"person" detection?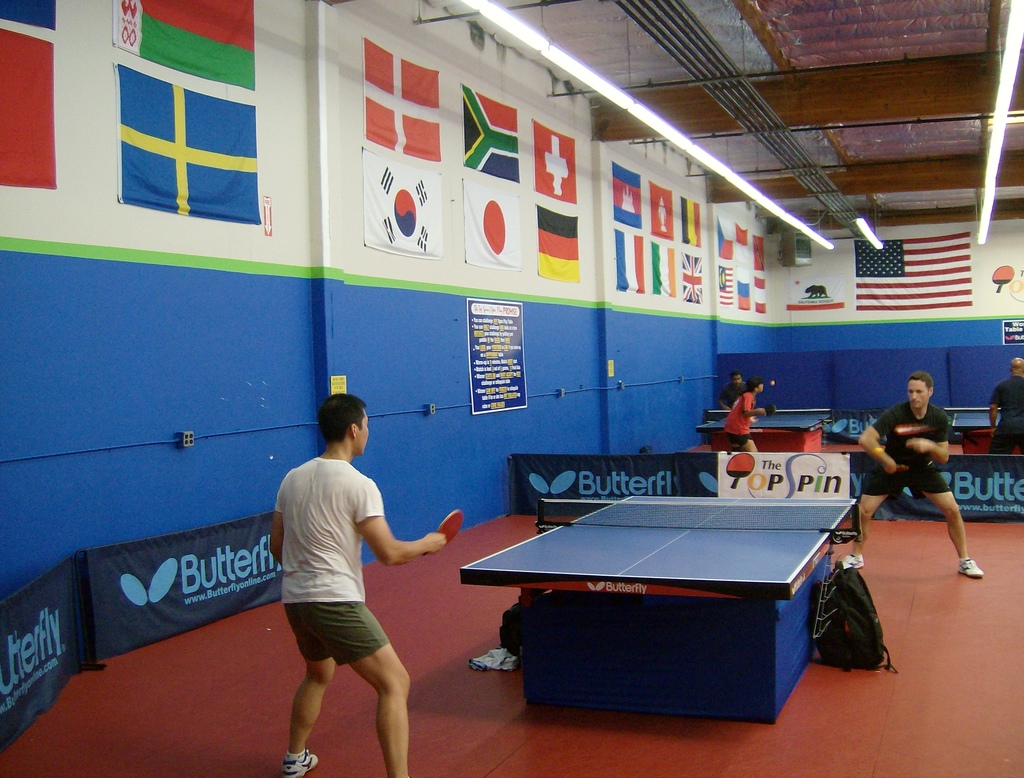
[x1=273, y1=390, x2=446, y2=777]
